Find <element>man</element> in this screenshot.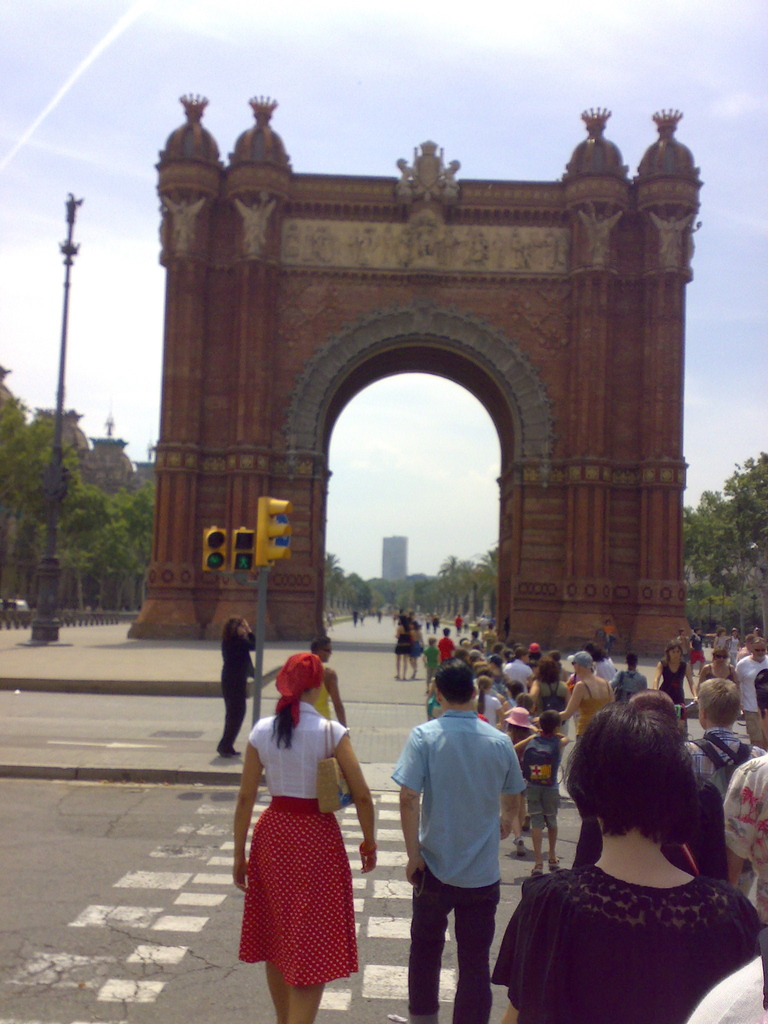
The bounding box for <element>man</element> is {"x1": 607, "y1": 652, "x2": 644, "y2": 705}.
